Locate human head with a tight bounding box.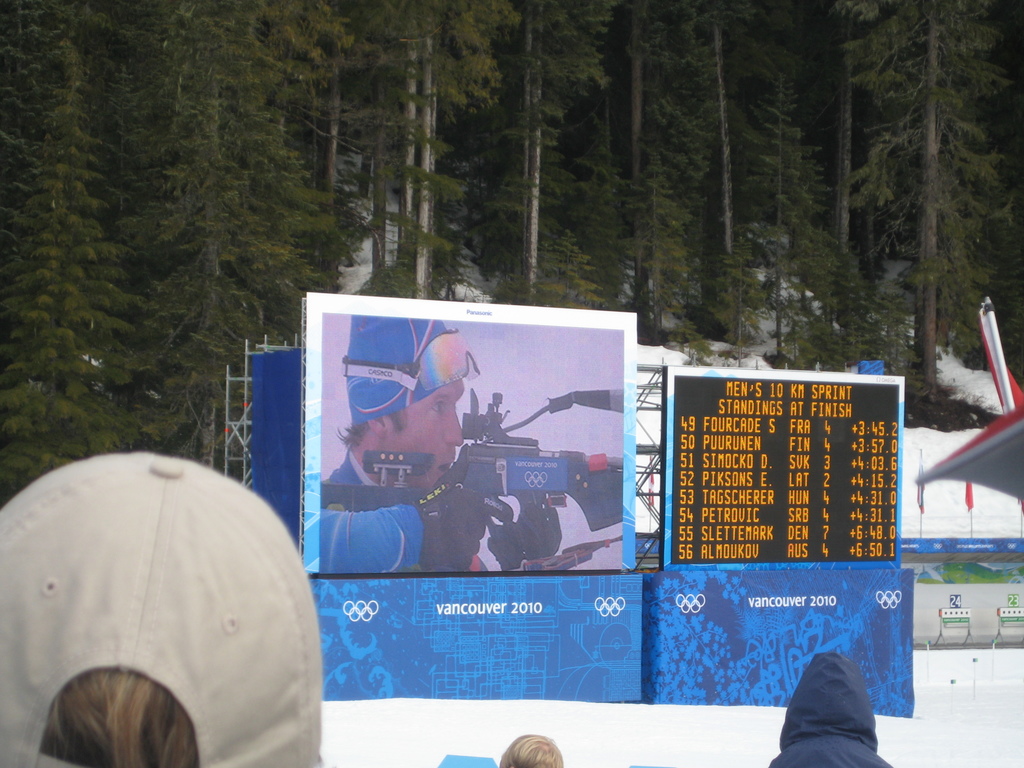
box(340, 316, 467, 490).
